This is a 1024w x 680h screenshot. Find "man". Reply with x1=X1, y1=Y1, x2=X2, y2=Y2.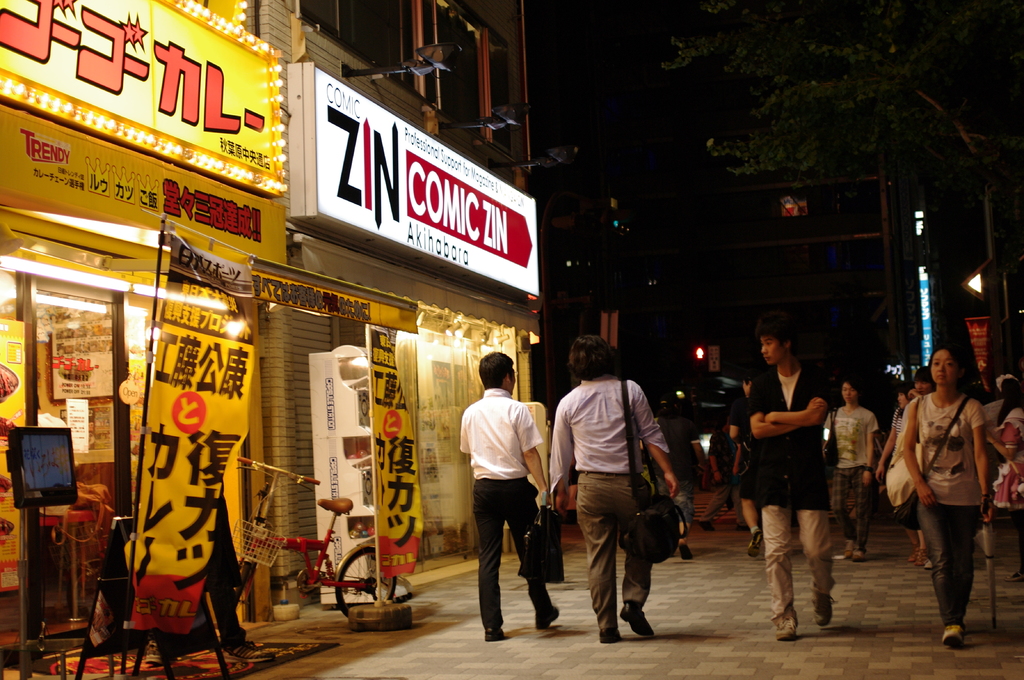
x1=462, y1=365, x2=556, y2=643.
